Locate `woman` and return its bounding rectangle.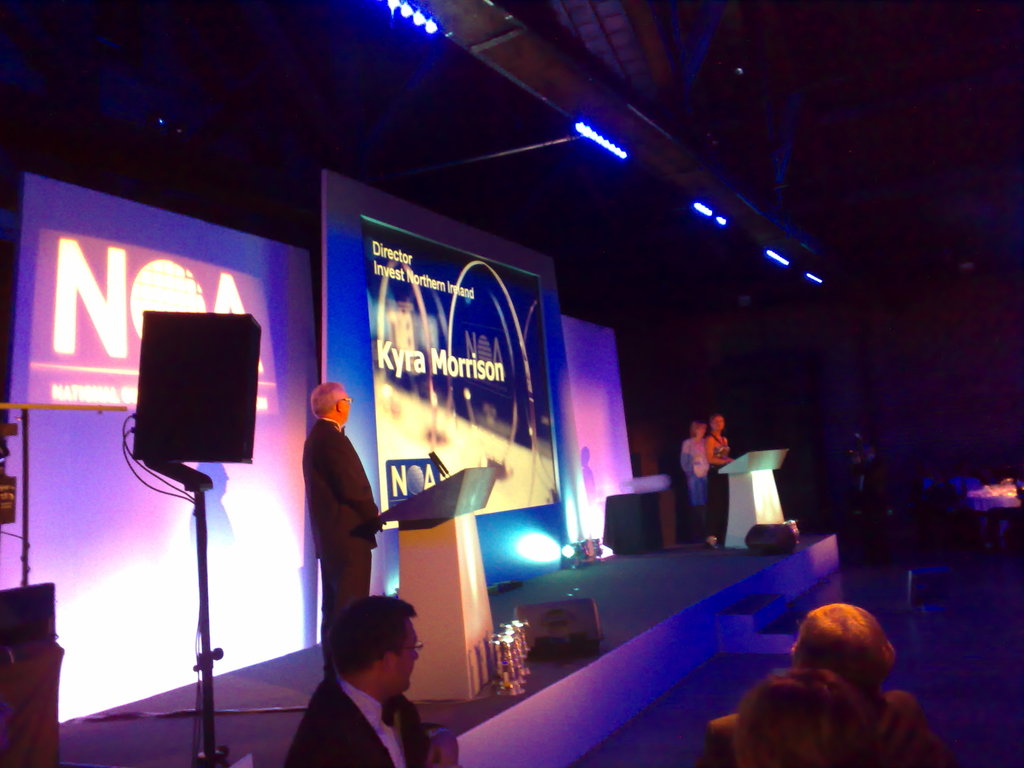
select_region(711, 407, 727, 550).
